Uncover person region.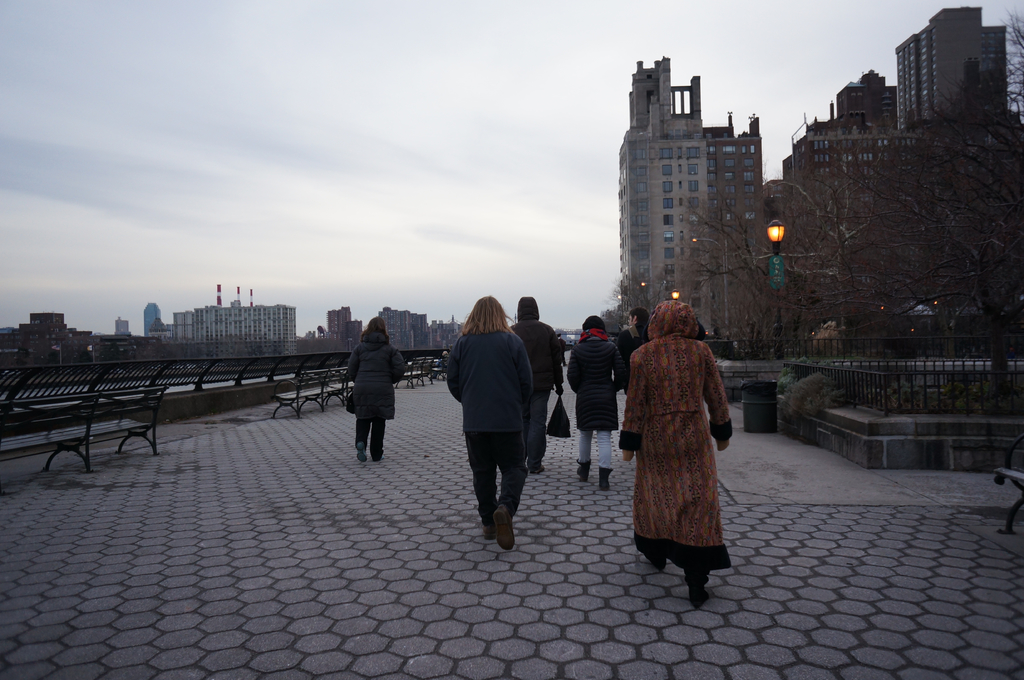
Uncovered: <box>607,295,740,612</box>.
